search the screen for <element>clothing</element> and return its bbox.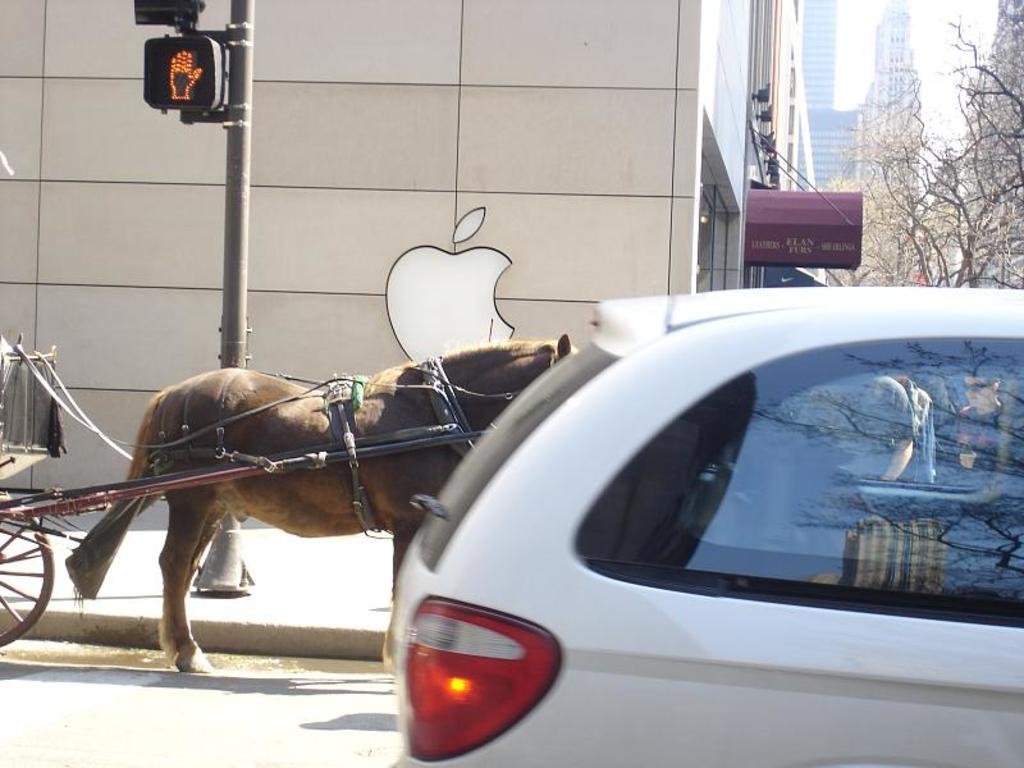
Found: crop(852, 375, 915, 480).
